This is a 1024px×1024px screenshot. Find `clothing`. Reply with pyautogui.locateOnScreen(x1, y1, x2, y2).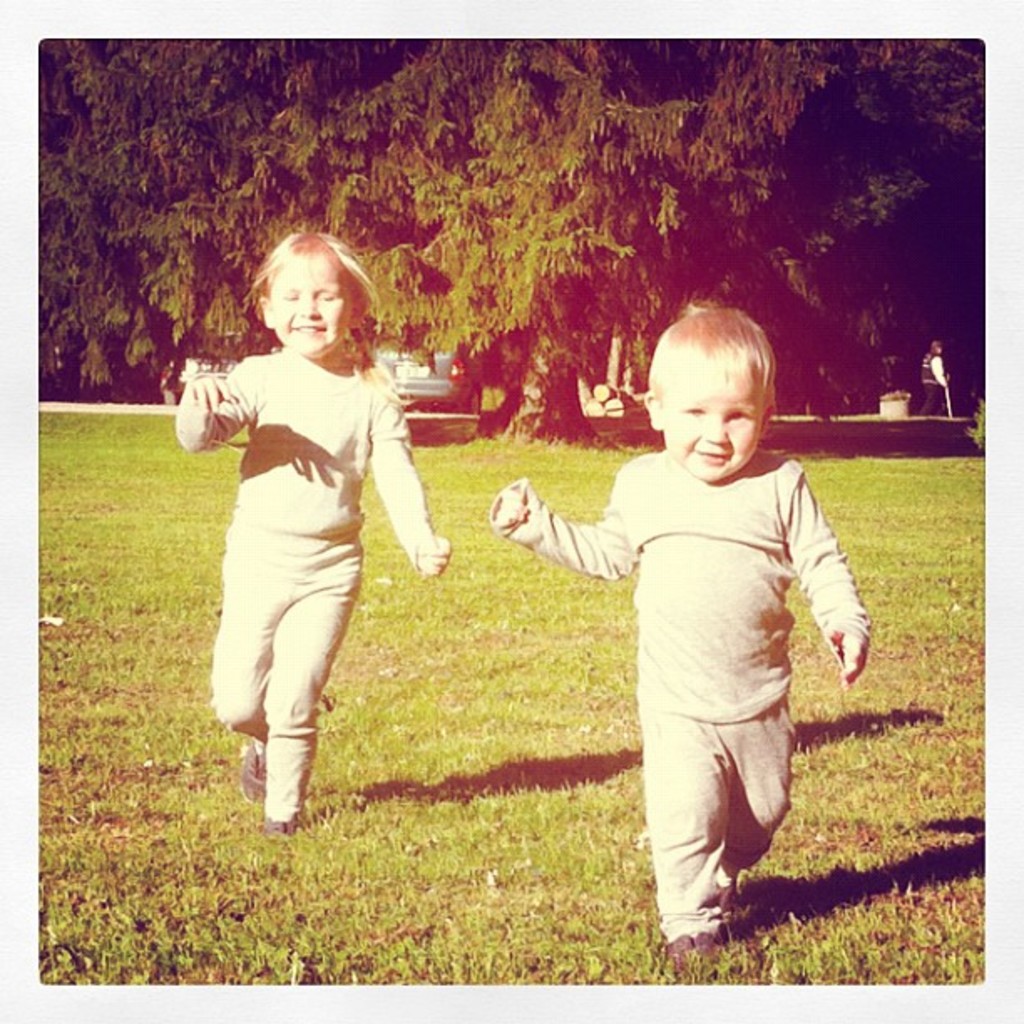
pyautogui.locateOnScreen(169, 346, 433, 820).
